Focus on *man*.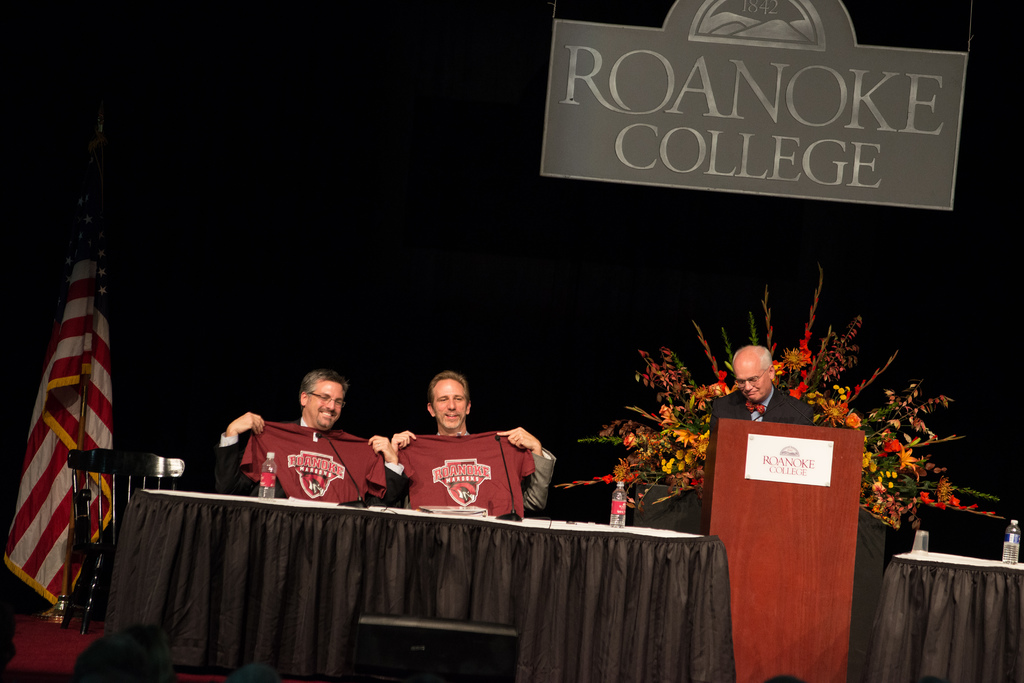
Focused at l=703, t=343, r=817, b=437.
